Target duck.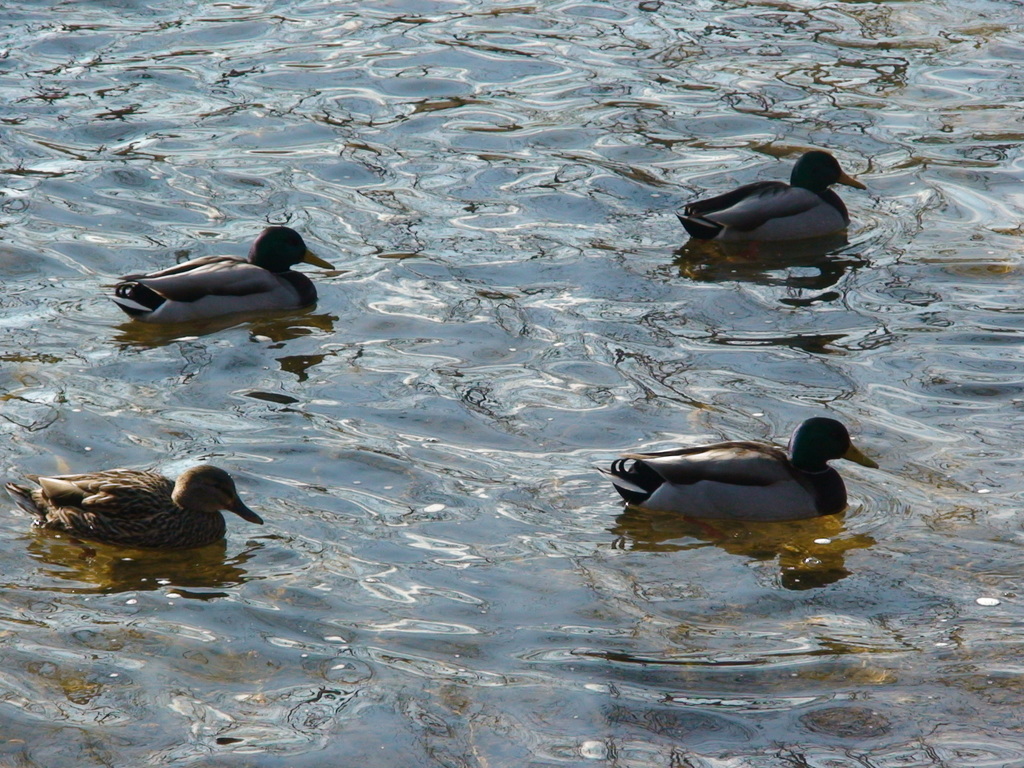
Target region: BBox(7, 466, 271, 550).
